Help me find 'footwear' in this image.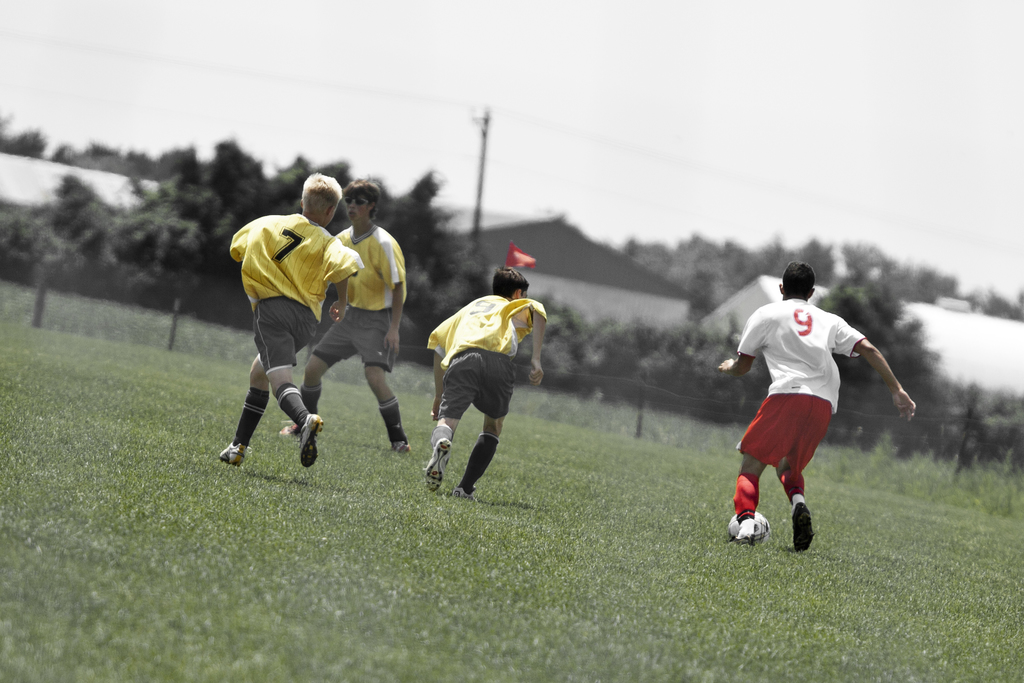
Found it: bbox(734, 518, 756, 545).
